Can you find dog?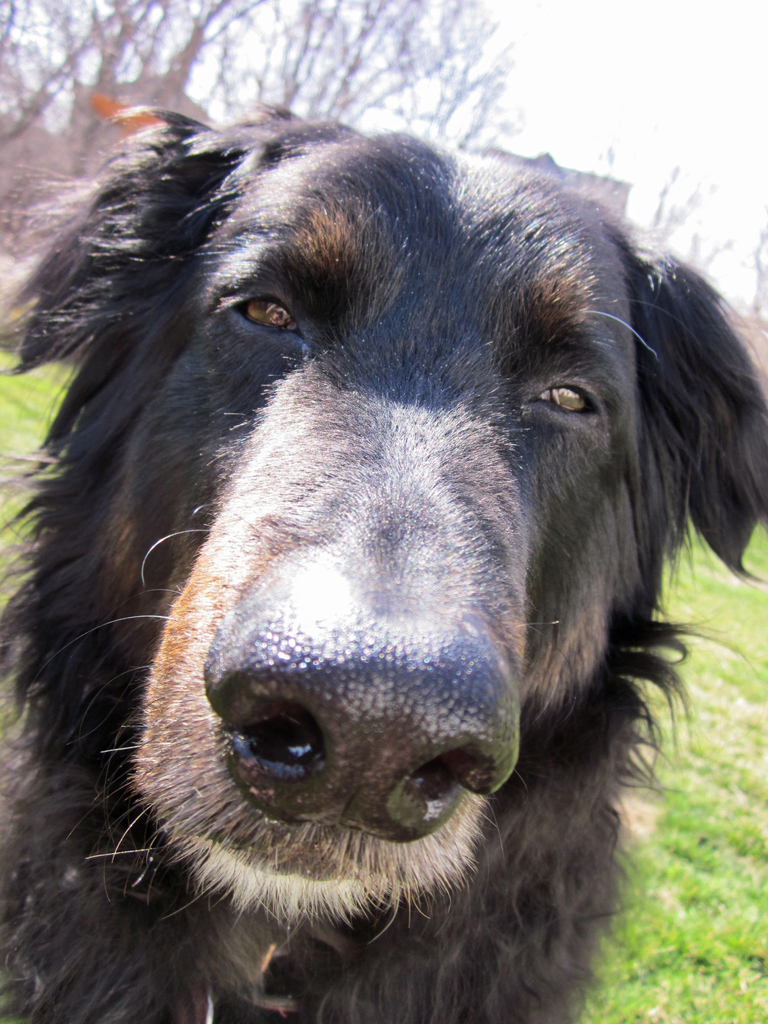
Yes, bounding box: region(0, 99, 767, 1023).
